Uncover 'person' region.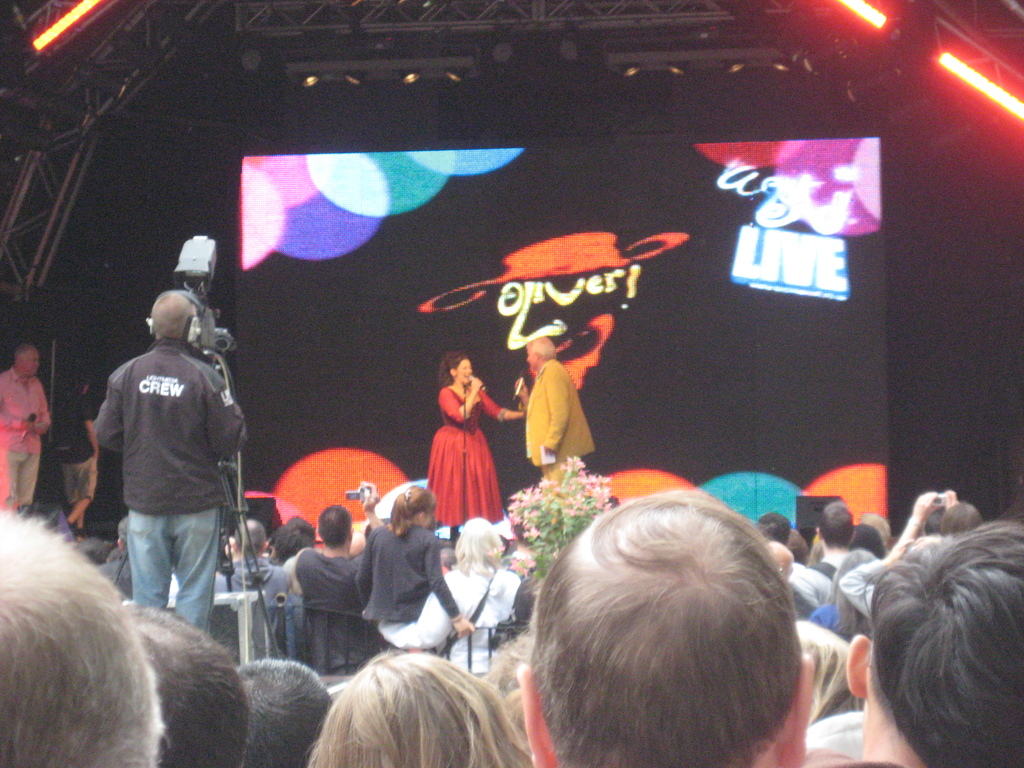
Uncovered: 870 484 985 563.
